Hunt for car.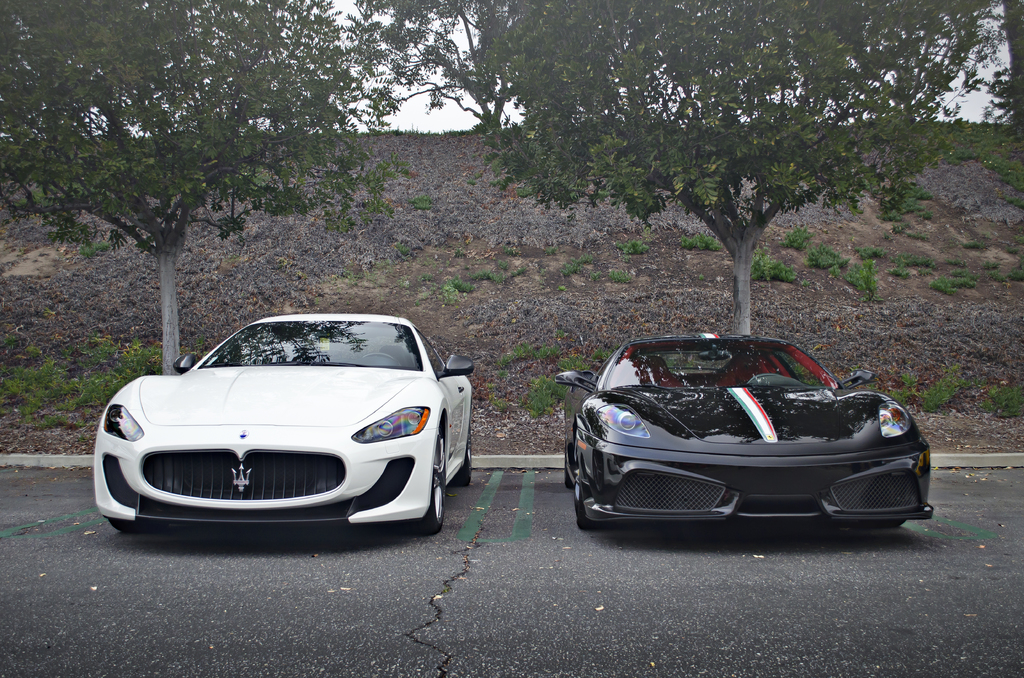
Hunted down at bbox(559, 326, 940, 531).
